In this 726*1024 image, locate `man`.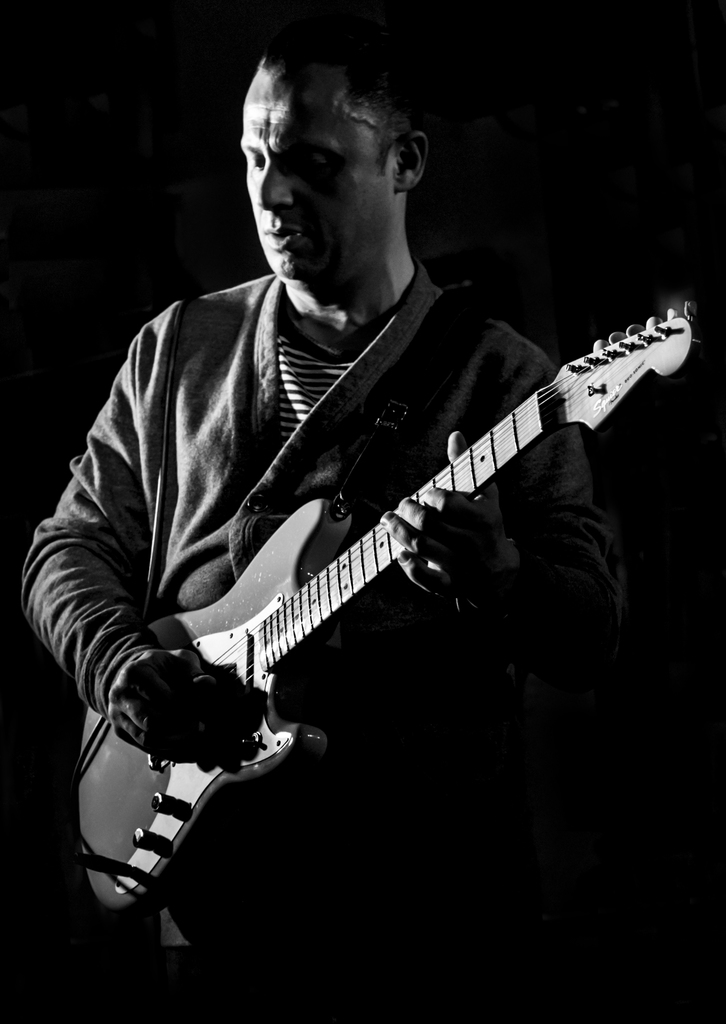
Bounding box: <region>15, 36, 622, 1023</region>.
